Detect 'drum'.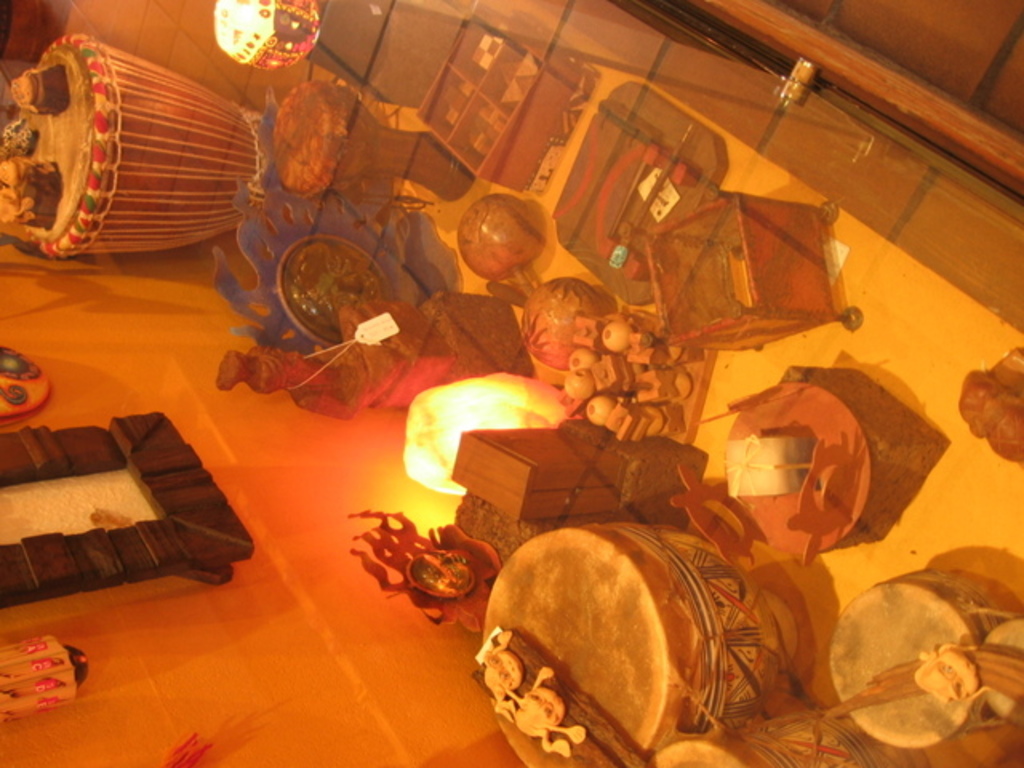
Detected at l=485, t=531, r=781, b=766.
